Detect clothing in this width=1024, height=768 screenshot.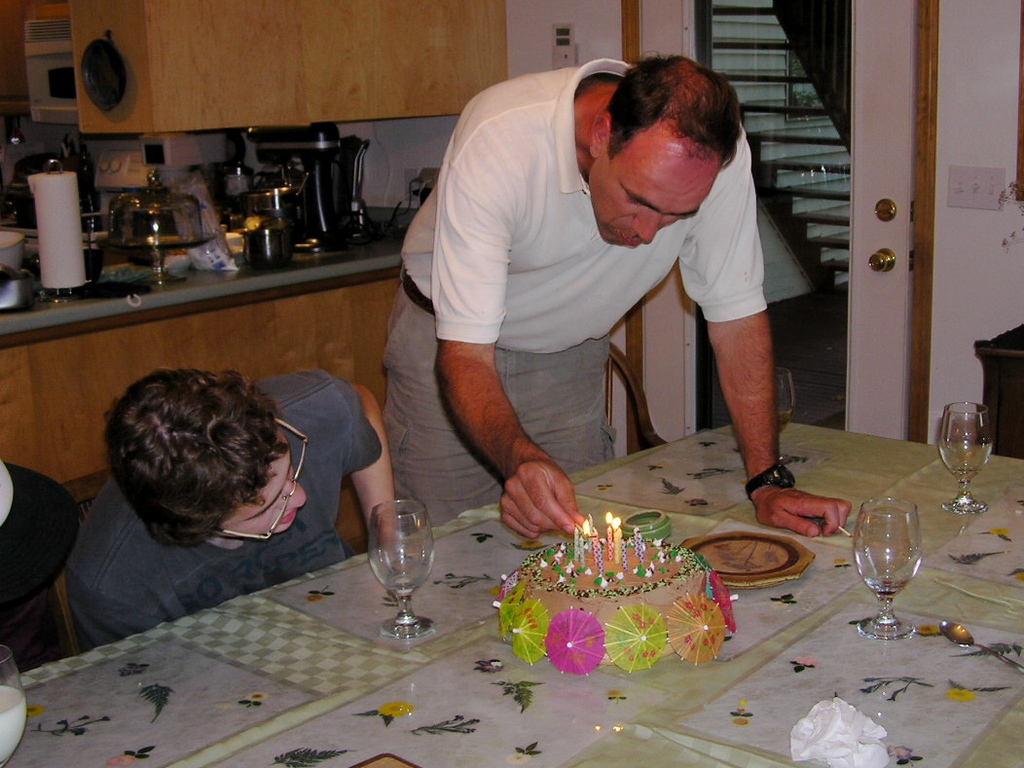
Detection: locate(395, 79, 784, 497).
